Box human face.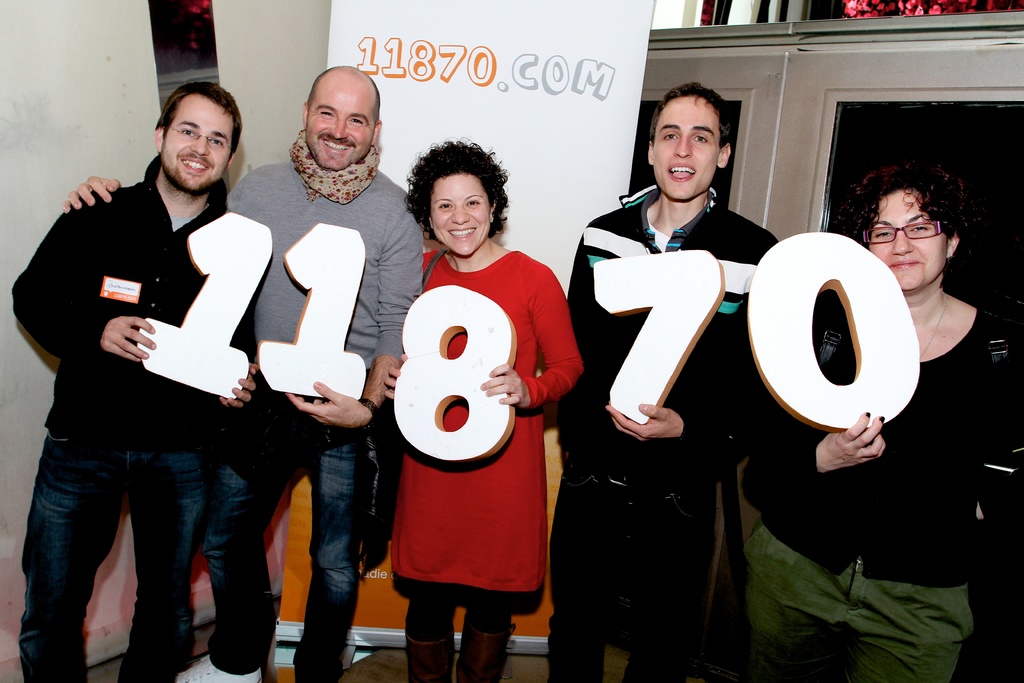
detection(308, 79, 376, 175).
